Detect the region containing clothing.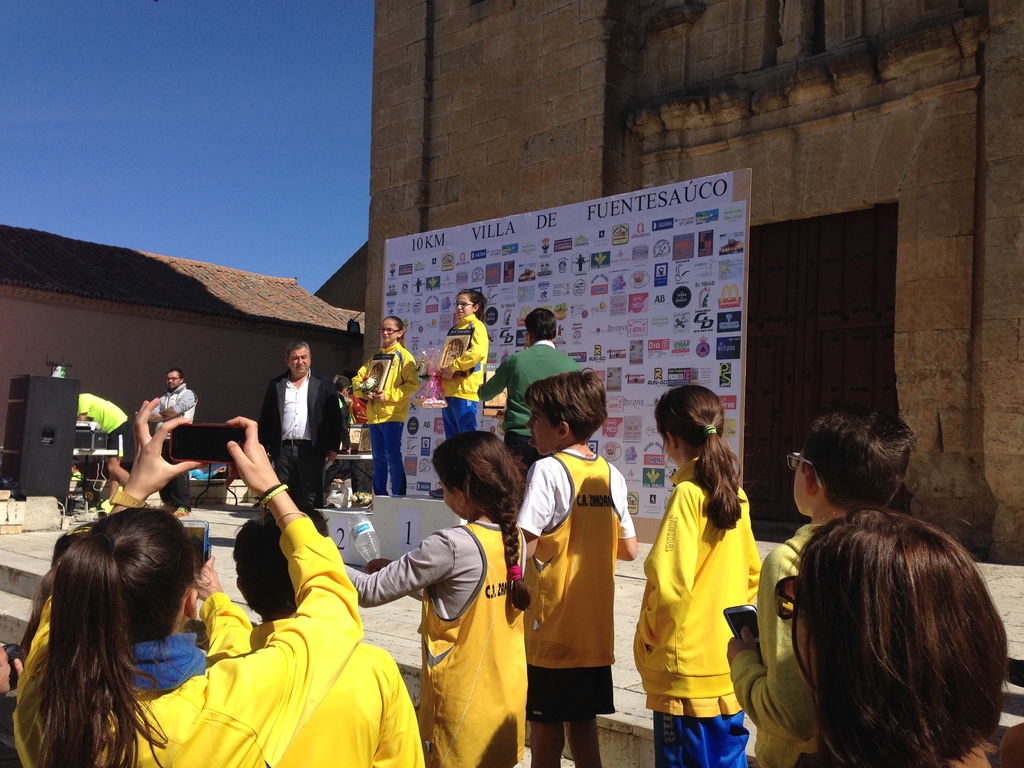
crop(257, 367, 344, 515).
